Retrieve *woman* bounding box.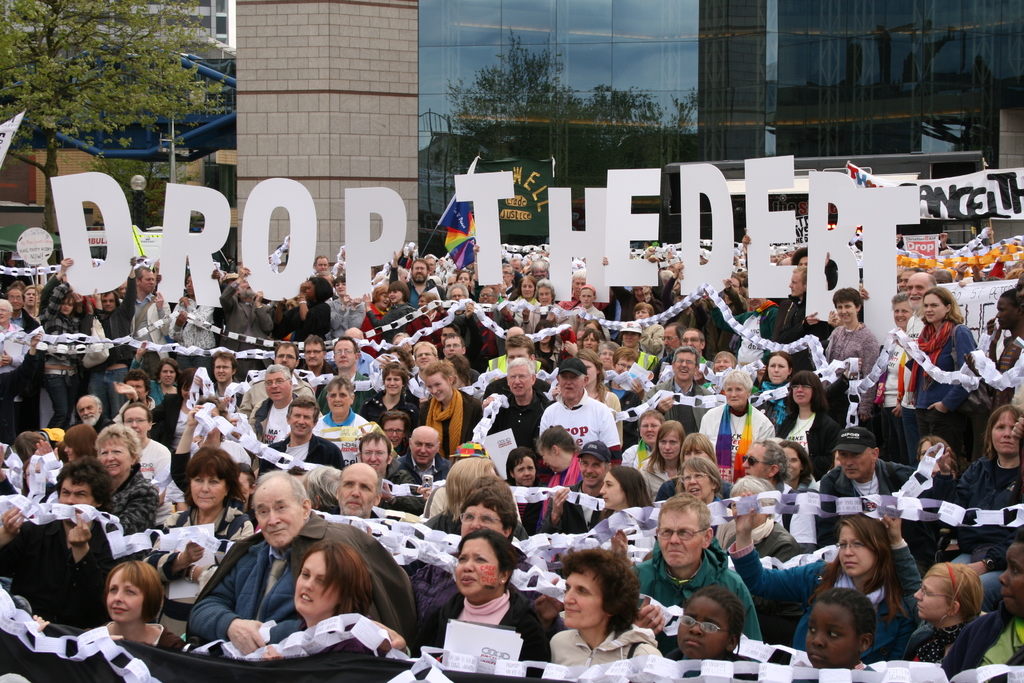
Bounding box: {"left": 371, "top": 409, "right": 413, "bottom": 456}.
